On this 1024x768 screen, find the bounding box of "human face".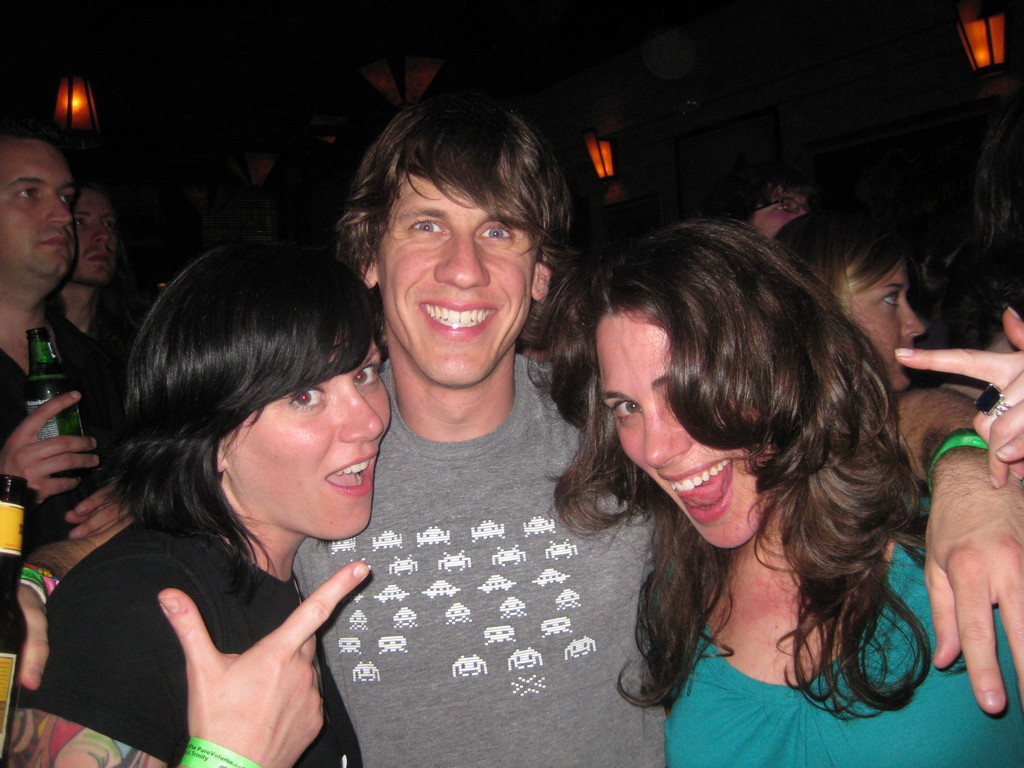
Bounding box: (764, 188, 810, 241).
